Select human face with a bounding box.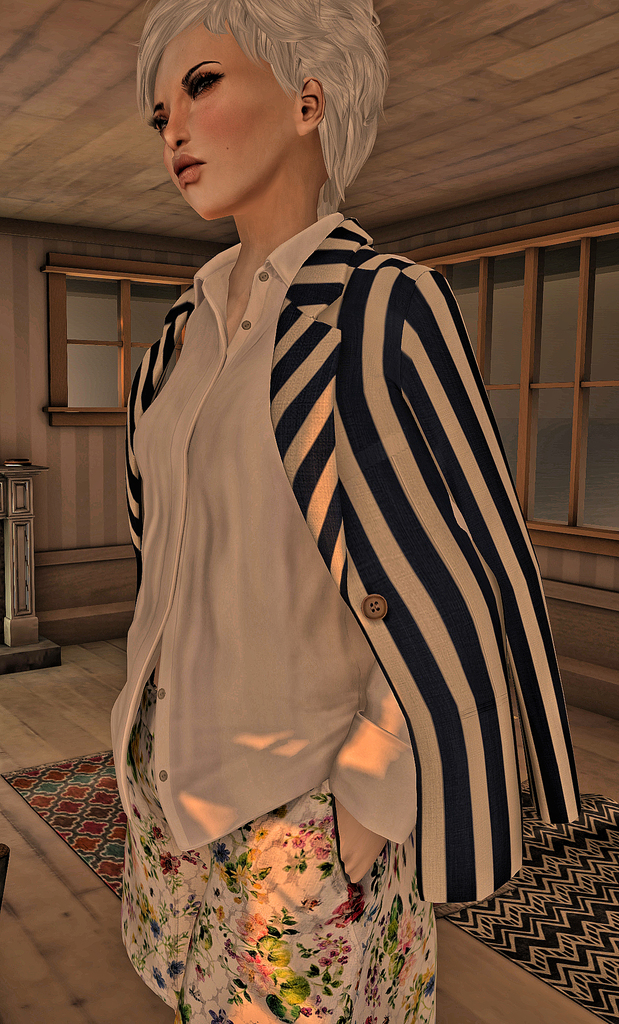
x1=154 y1=20 x2=302 y2=218.
